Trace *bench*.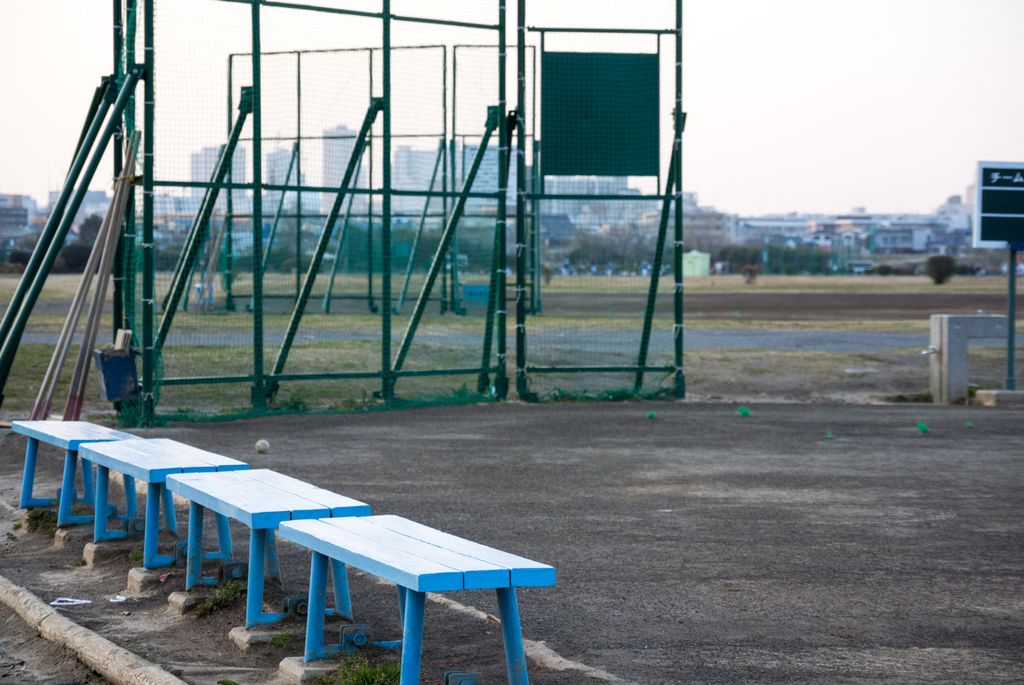
Traced to l=165, t=468, r=369, b=628.
